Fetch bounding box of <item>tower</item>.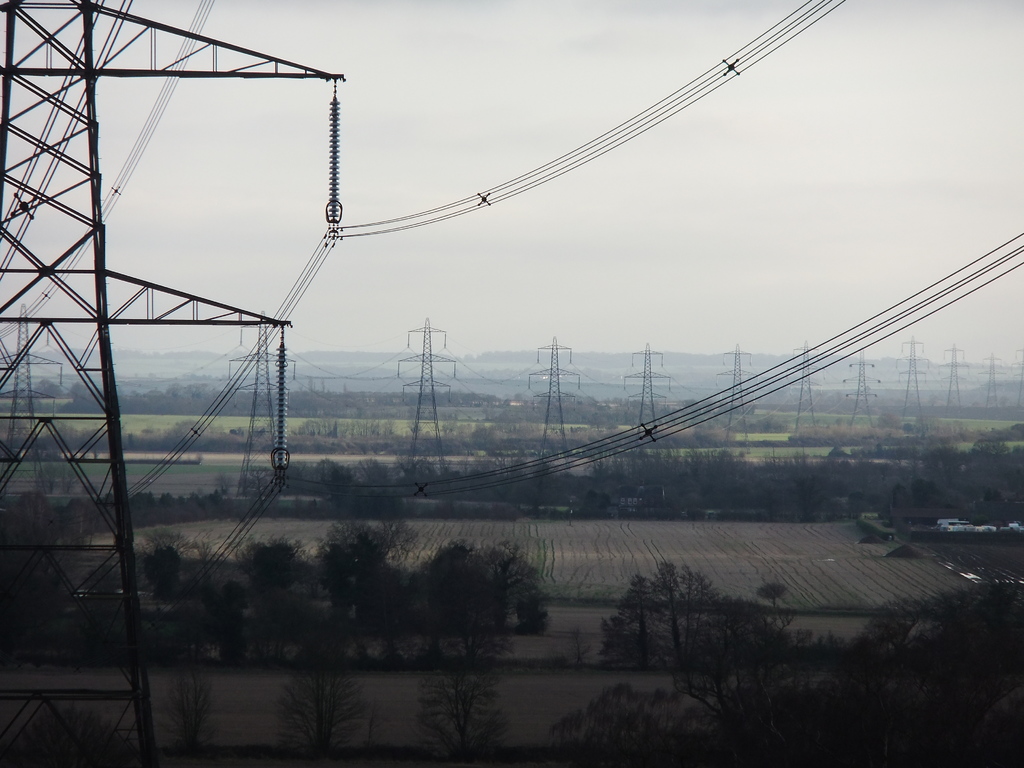
Bbox: BBox(840, 346, 882, 431).
